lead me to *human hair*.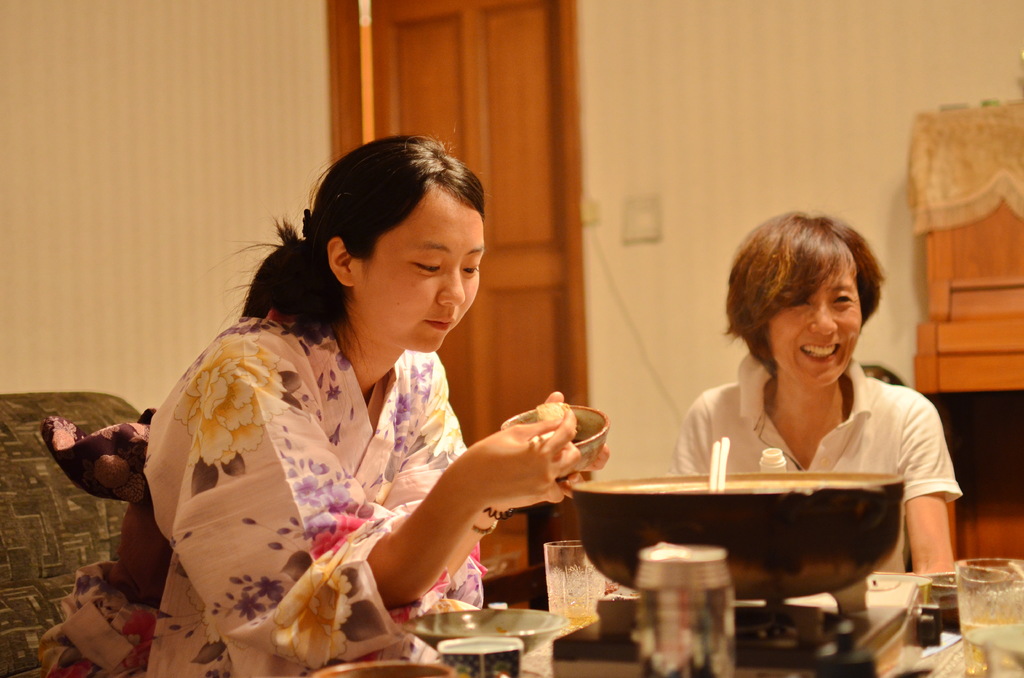
Lead to <region>727, 198, 880, 405</region>.
